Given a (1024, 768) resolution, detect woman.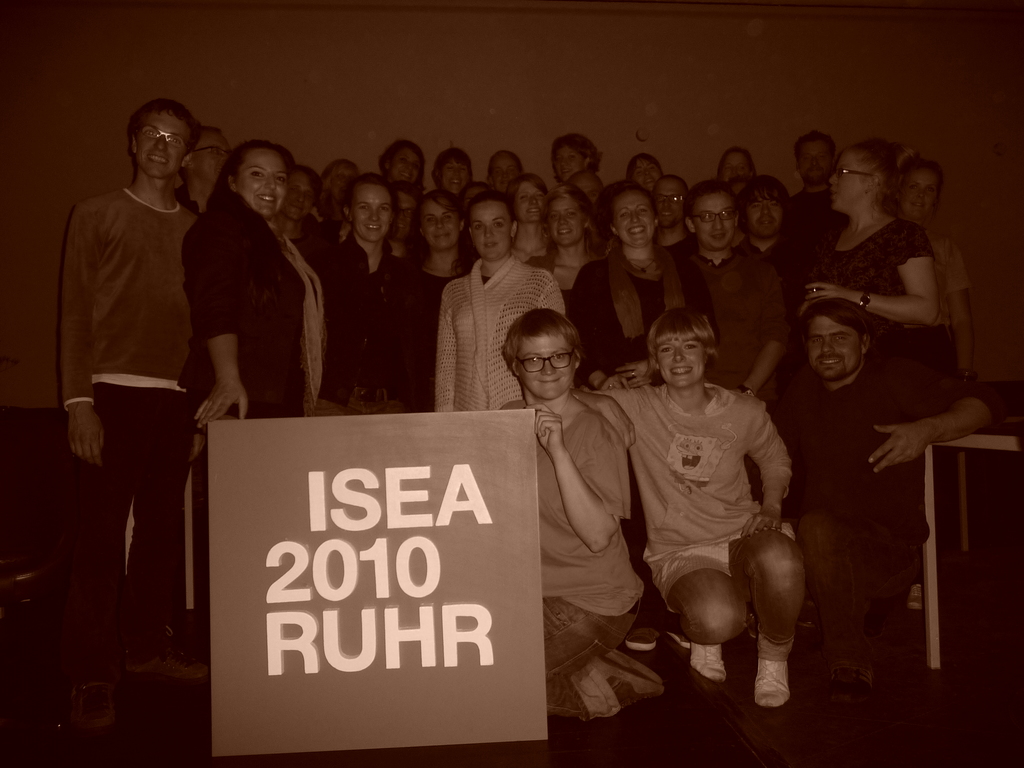
box=[666, 182, 791, 408].
